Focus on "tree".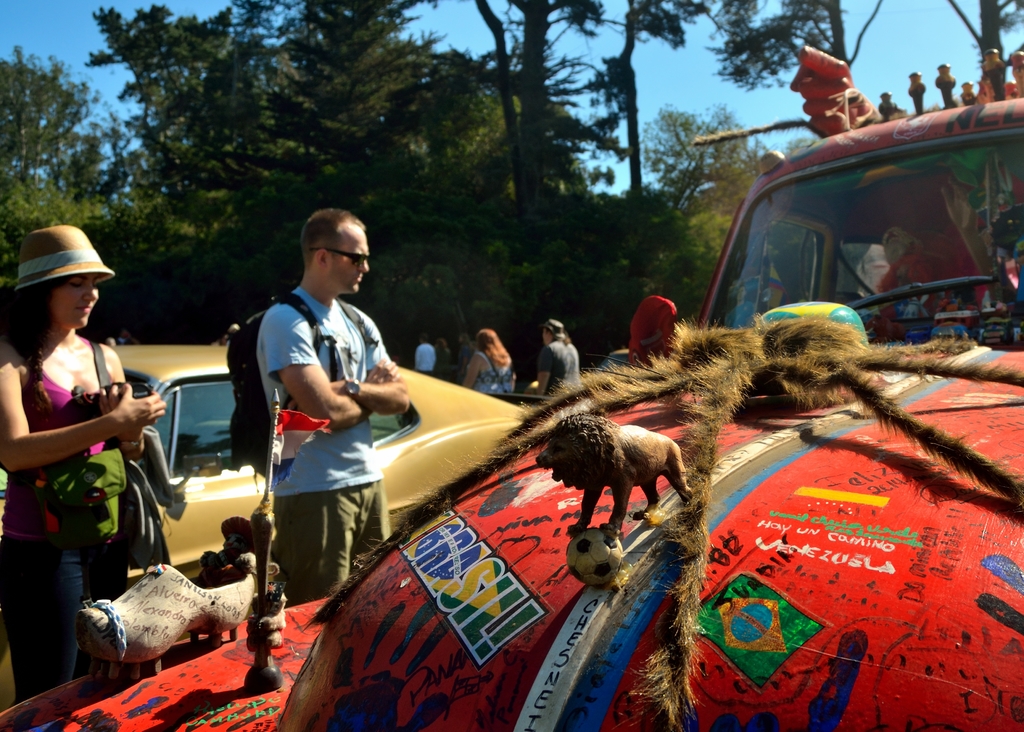
Focused at <box>701,0,888,101</box>.
